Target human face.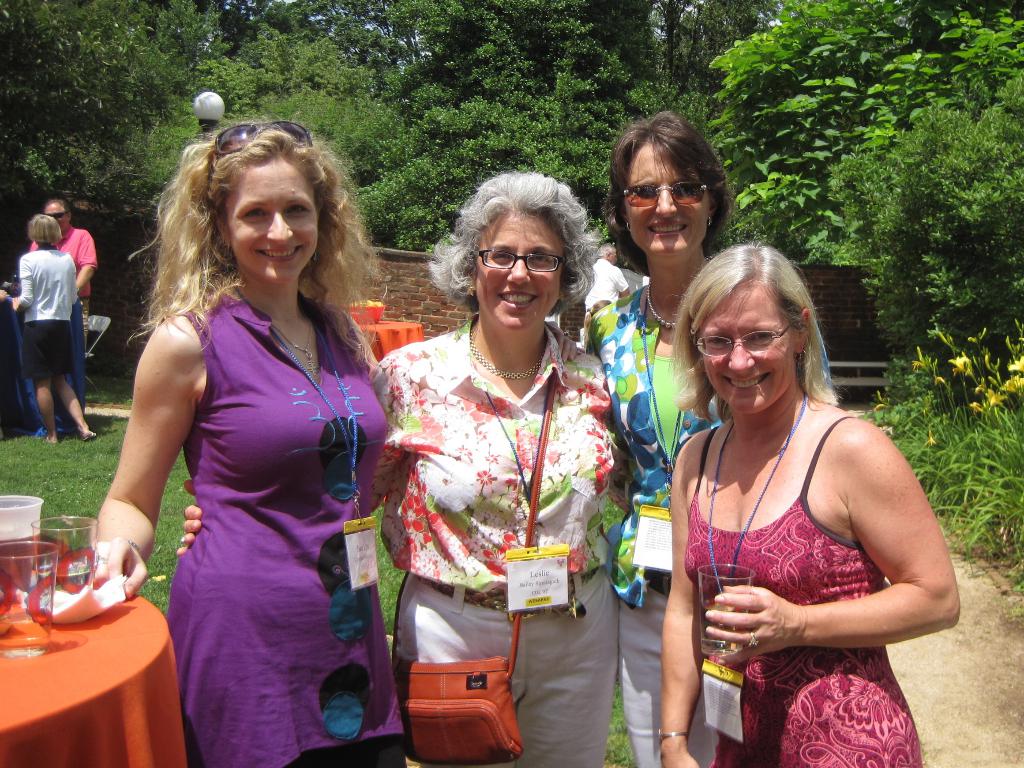
Target region: l=695, t=281, r=803, b=422.
